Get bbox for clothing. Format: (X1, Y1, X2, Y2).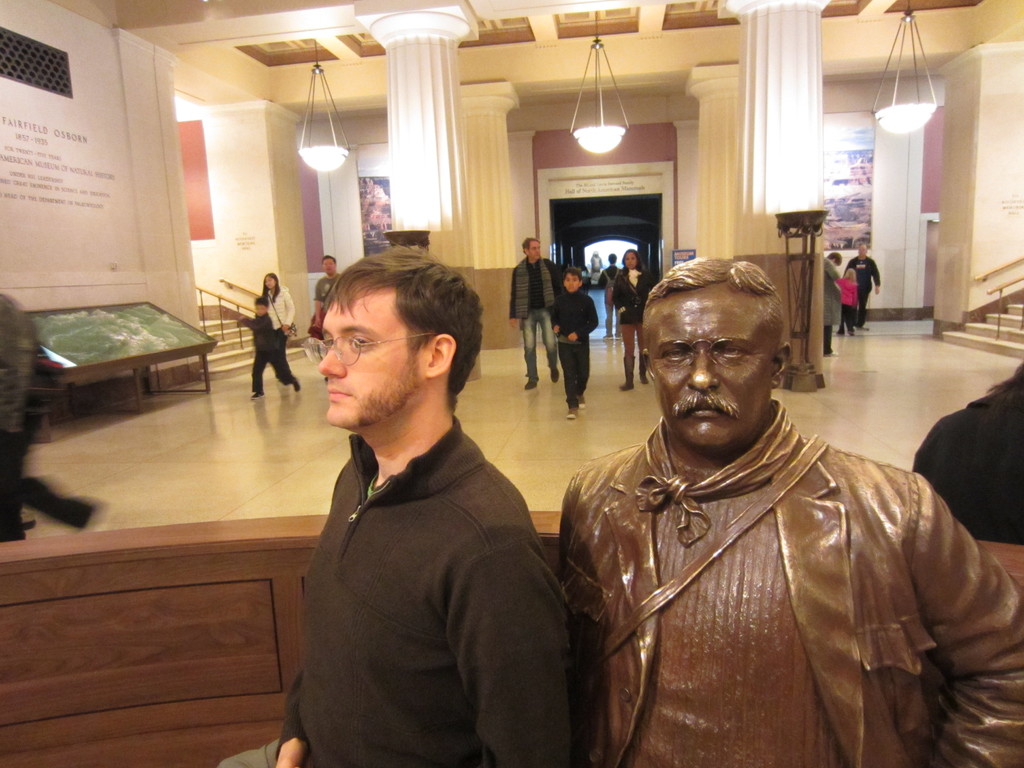
(268, 285, 292, 369).
